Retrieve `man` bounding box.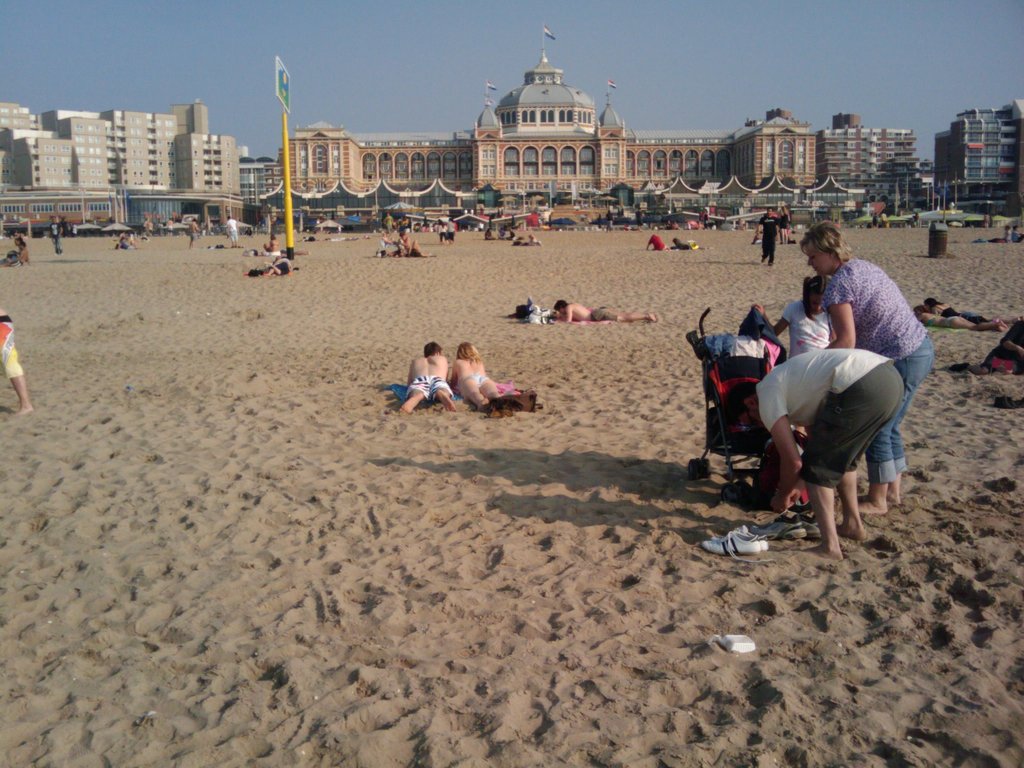
Bounding box: region(116, 234, 141, 249).
